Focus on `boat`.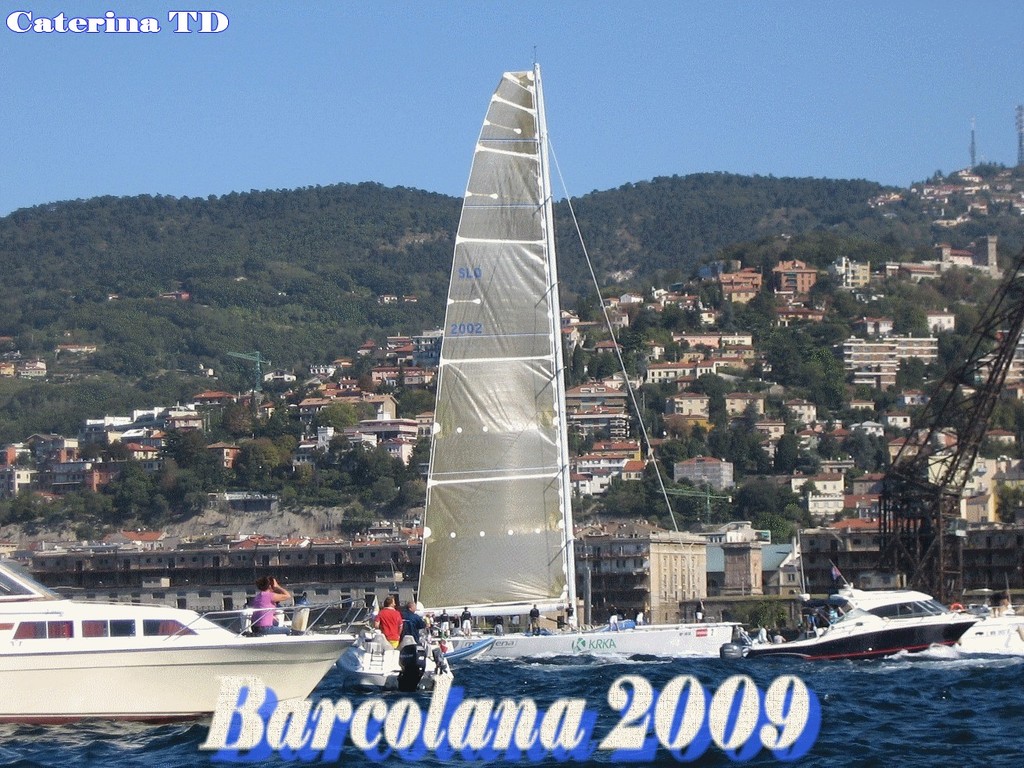
Focused at [343, 632, 497, 677].
